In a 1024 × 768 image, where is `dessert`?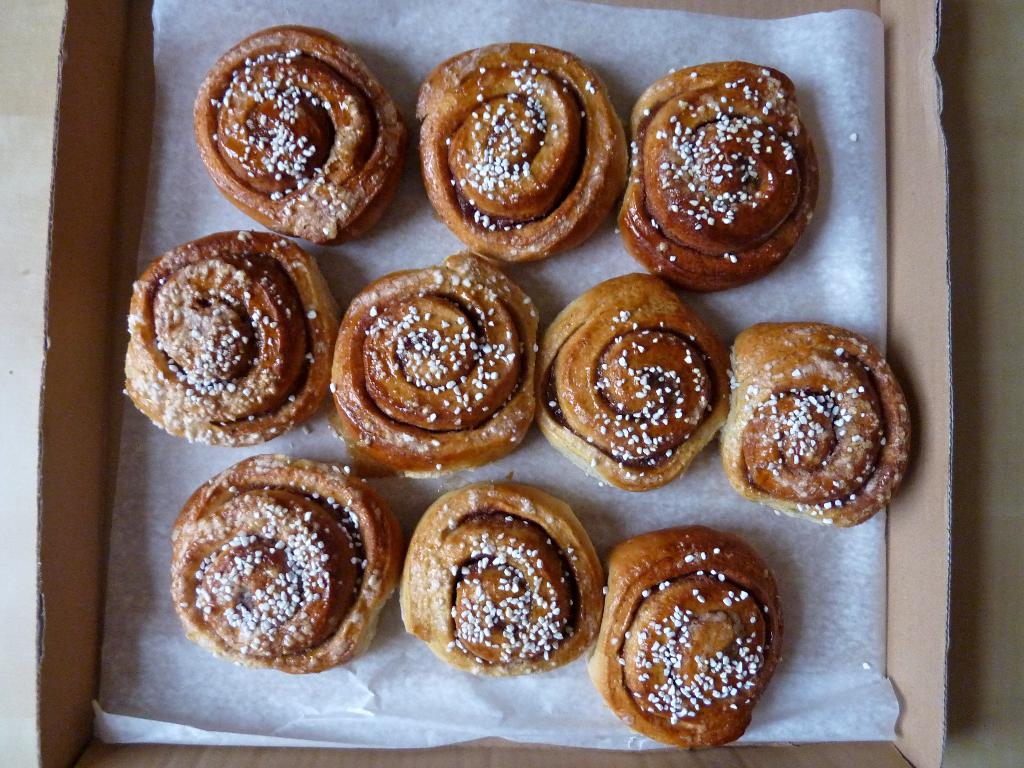
l=400, t=473, r=600, b=683.
